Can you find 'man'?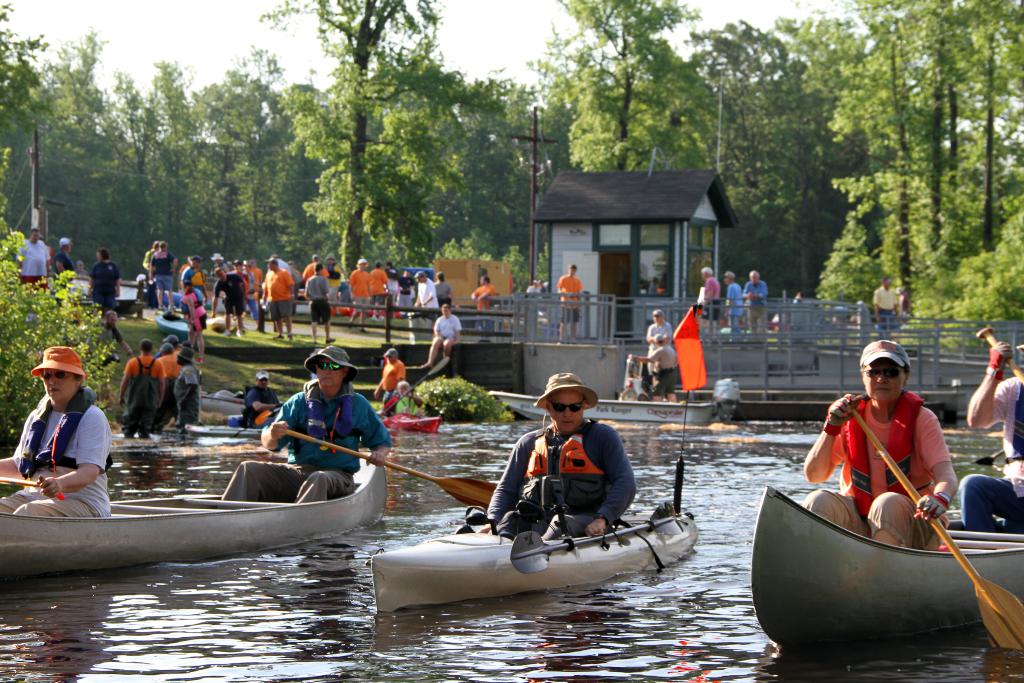
Yes, bounding box: (left=344, top=258, right=371, bottom=334).
